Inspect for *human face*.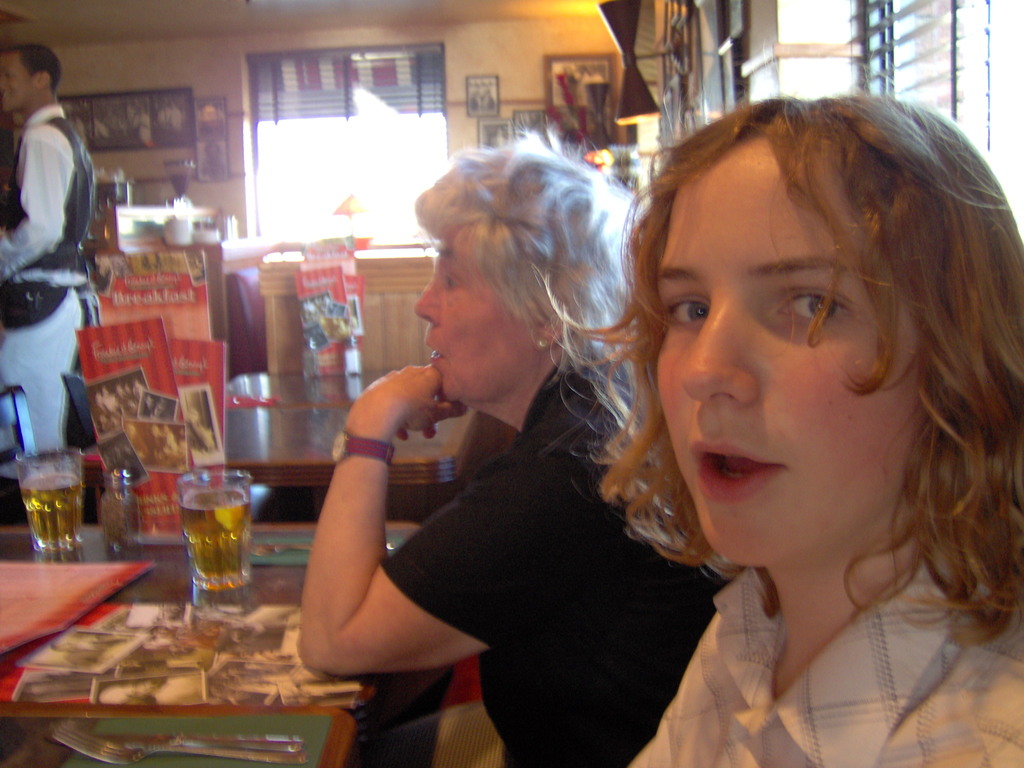
Inspection: (left=652, top=127, right=962, bottom=568).
